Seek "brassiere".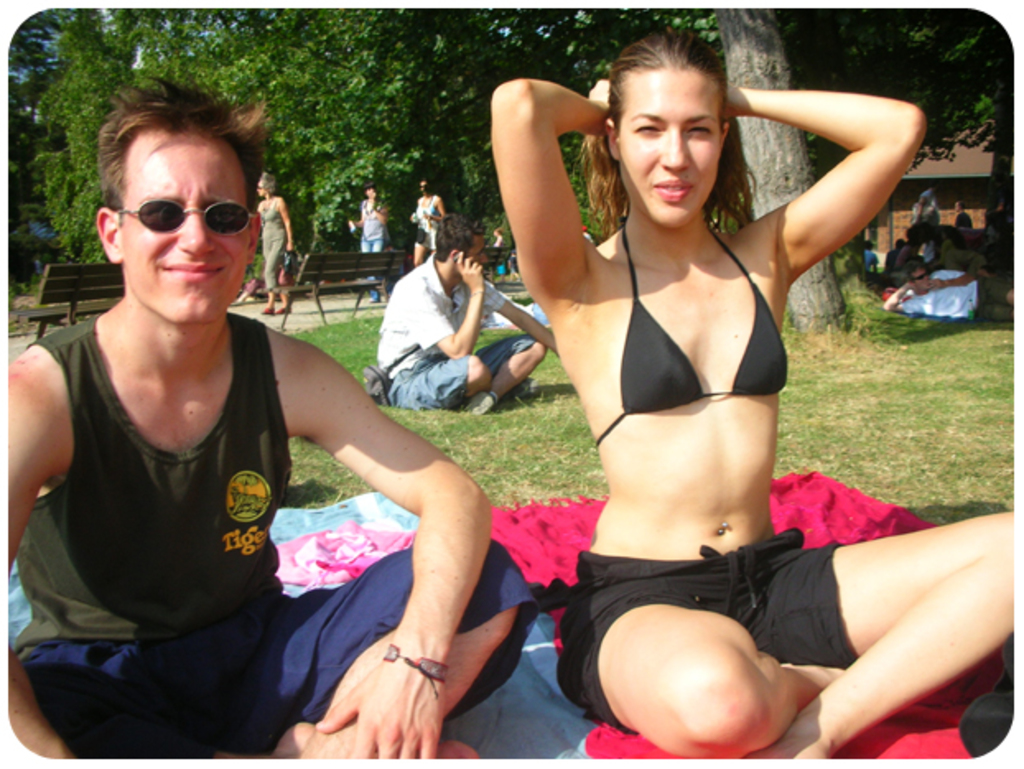
578,227,808,454.
